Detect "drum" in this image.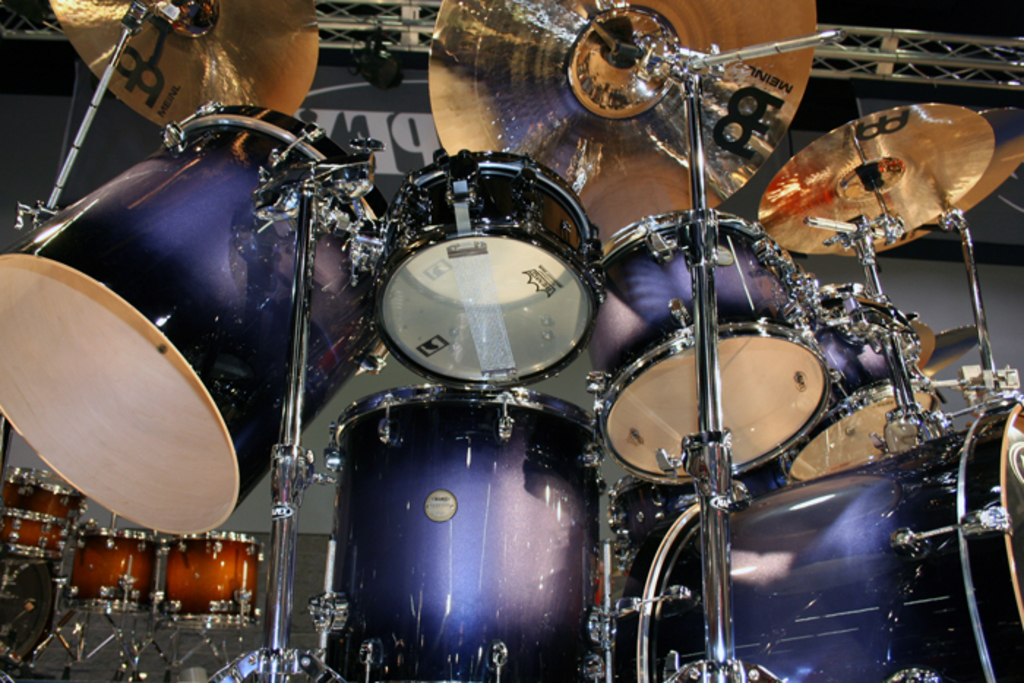
Detection: 0/101/389/541.
